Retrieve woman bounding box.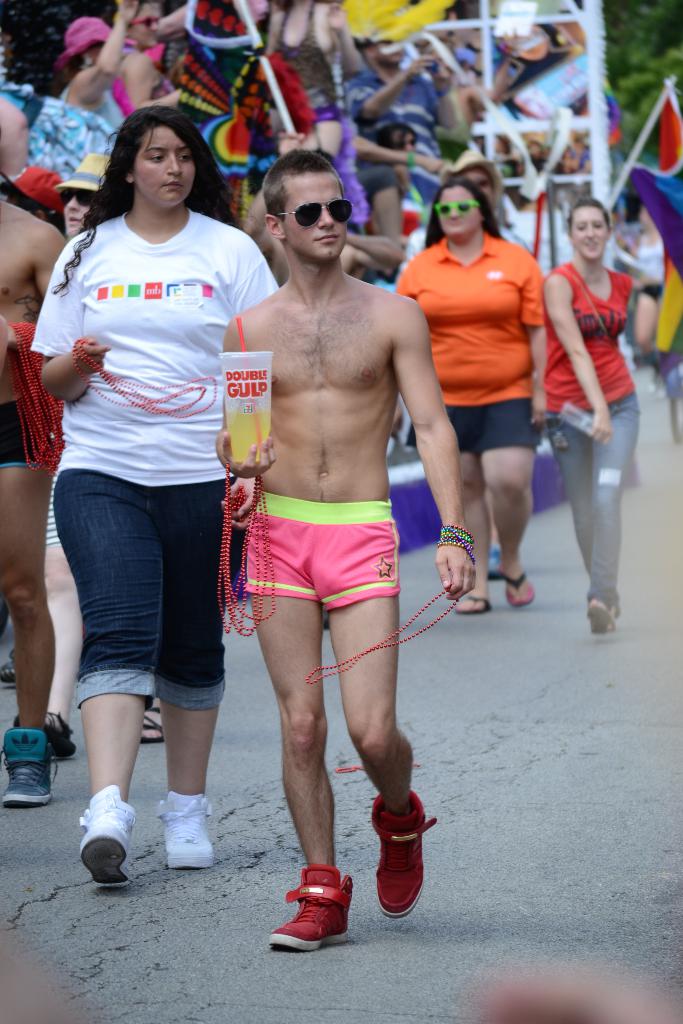
Bounding box: bbox=(386, 178, 540, 615).
